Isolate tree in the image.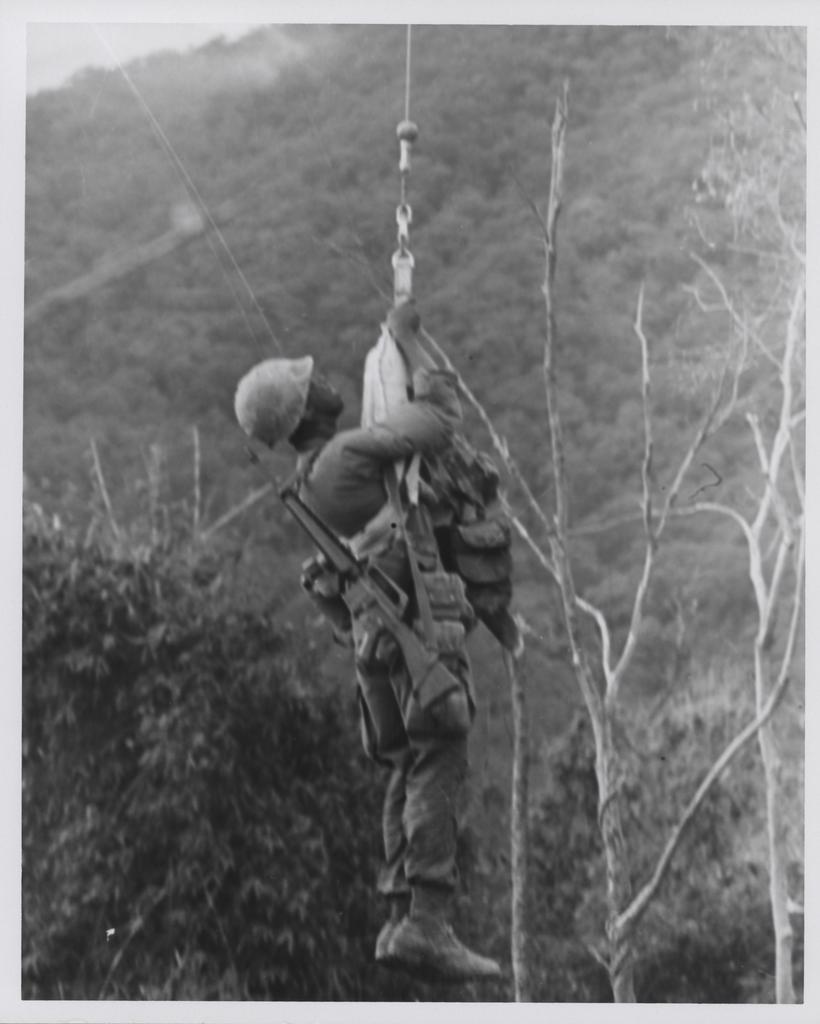
Isolated region: <region>512, 637, 805, 1005</region>.
